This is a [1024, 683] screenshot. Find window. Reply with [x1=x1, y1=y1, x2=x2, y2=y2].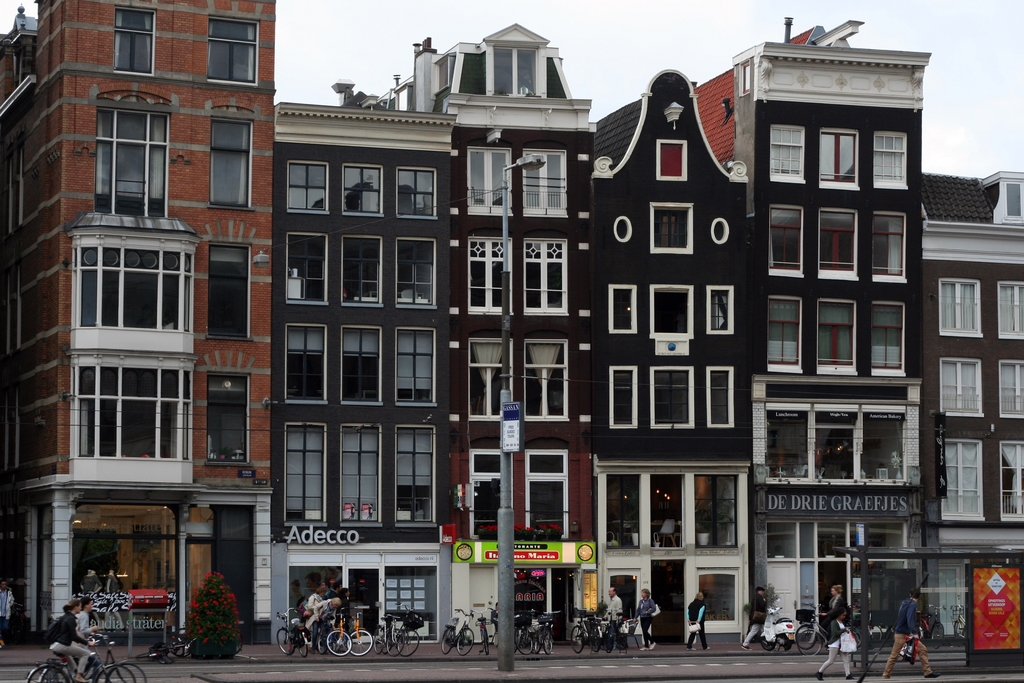
[x1=398, y1=328, x2=438, y2=412].
